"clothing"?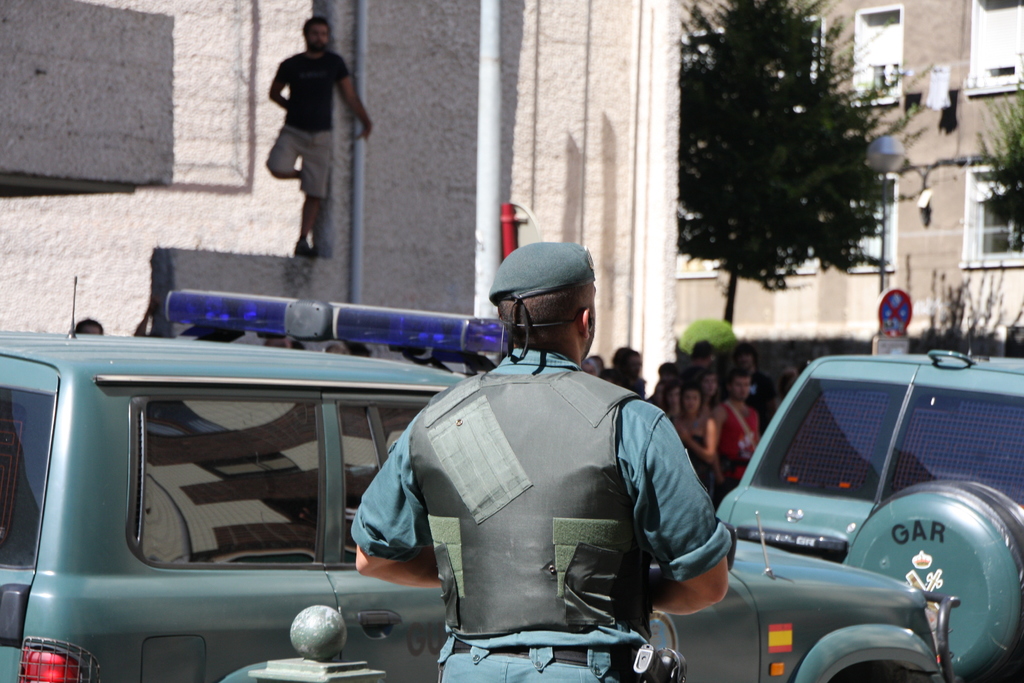
(x1=267, y1=49, x2=349, y2=194)
